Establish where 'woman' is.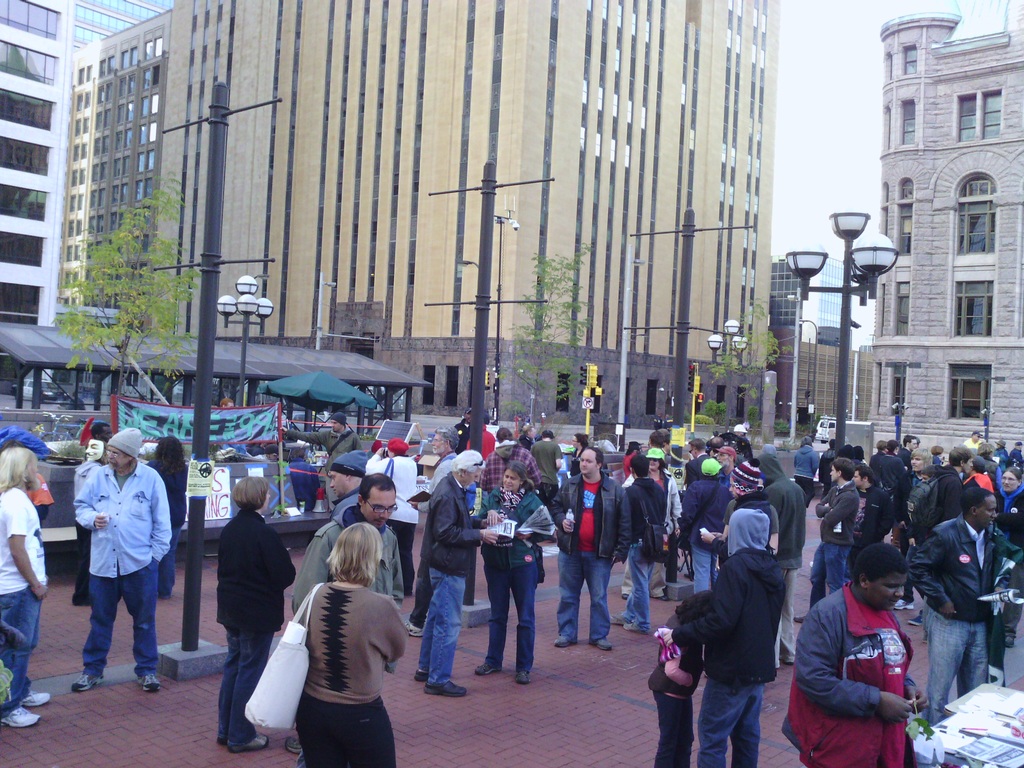
Established at (0, 443, 52, 728).
